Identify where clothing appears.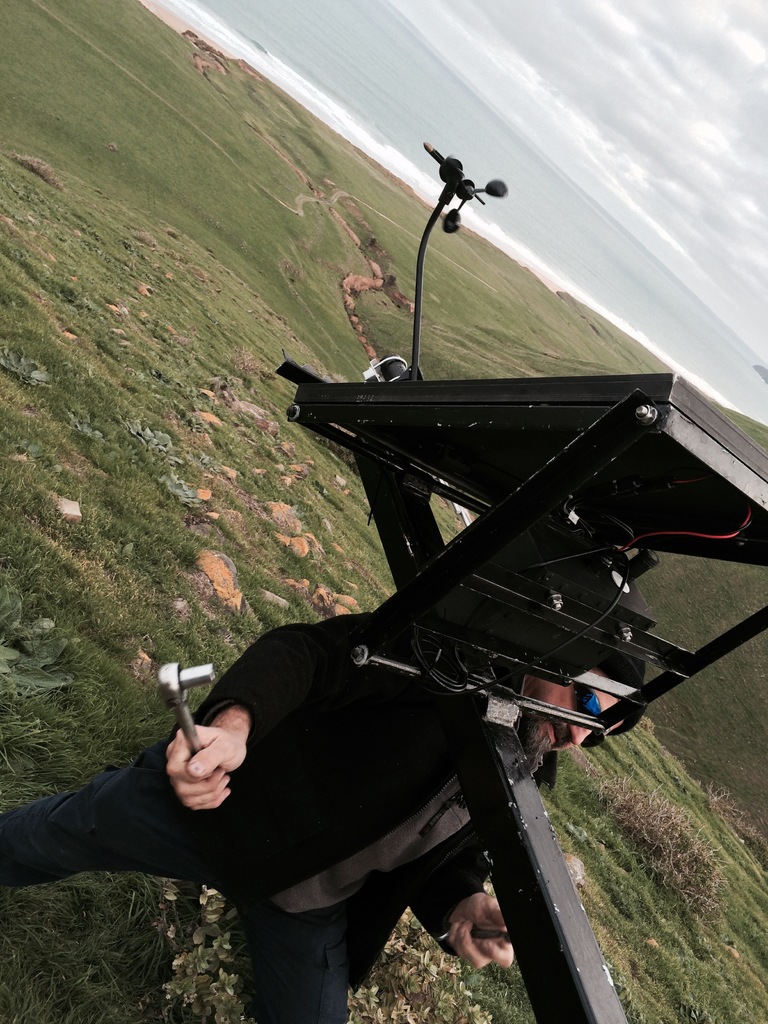
Appears at x1=0, y1=615, x2=561, y2=1023.
